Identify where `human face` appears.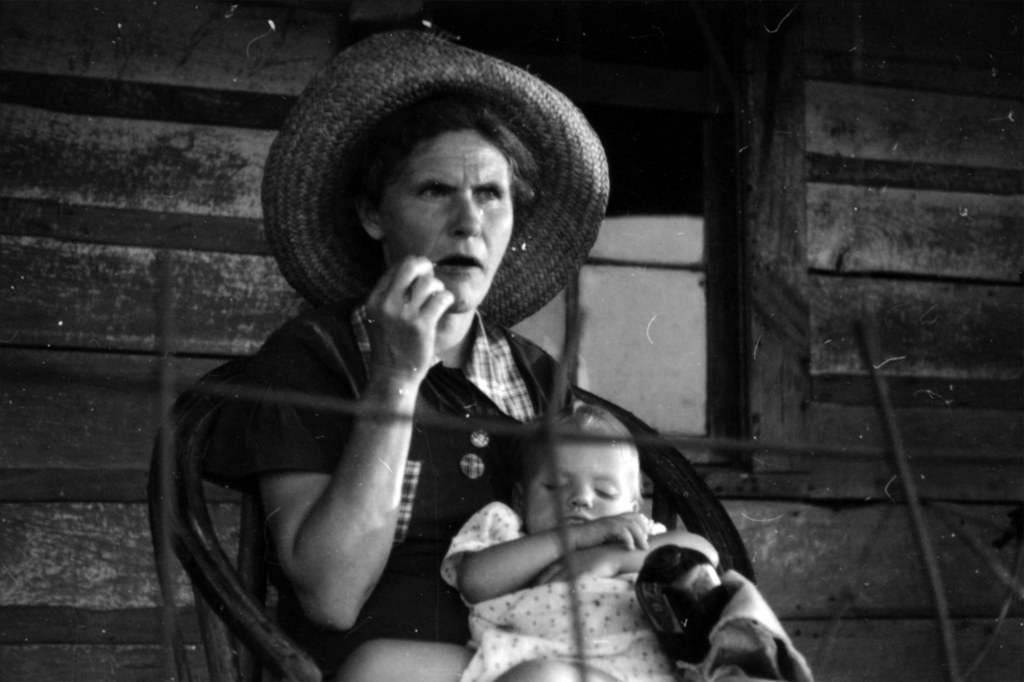
Appears at [532, 440, 635, 535].
